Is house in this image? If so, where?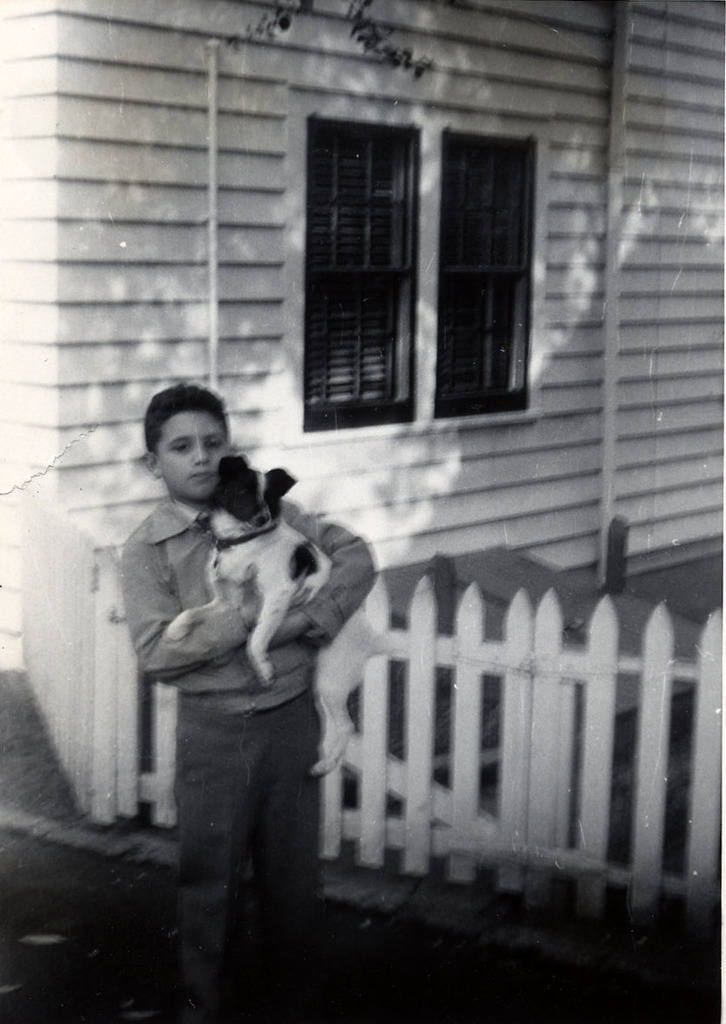
Yes, at region(0, 0, 725, 681).
